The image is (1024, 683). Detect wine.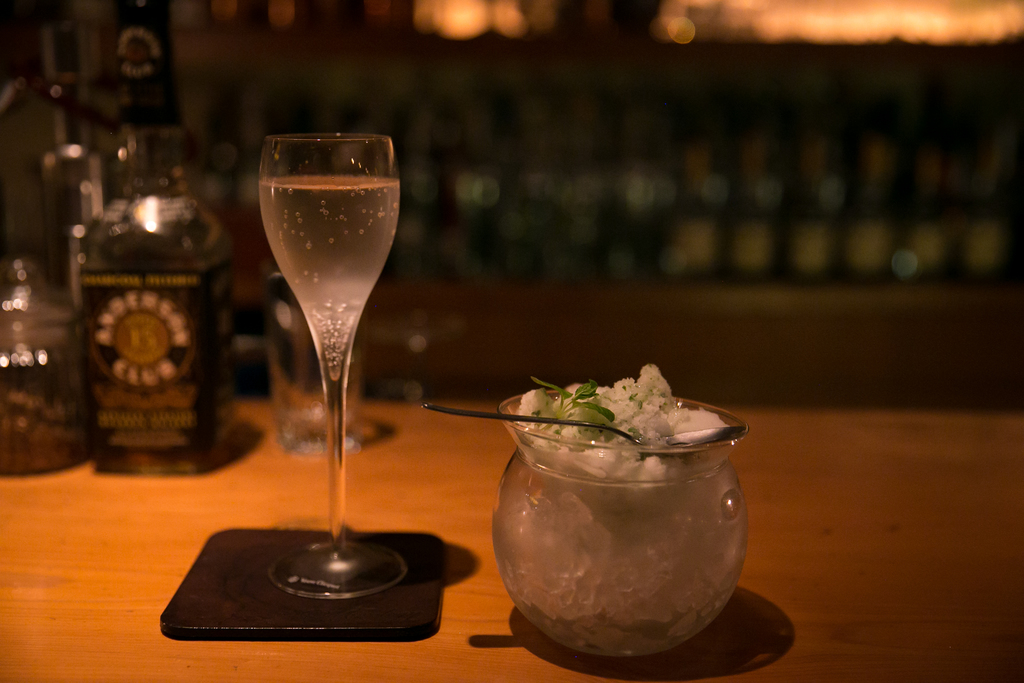
Detection: 261, 174, 398, 375.
